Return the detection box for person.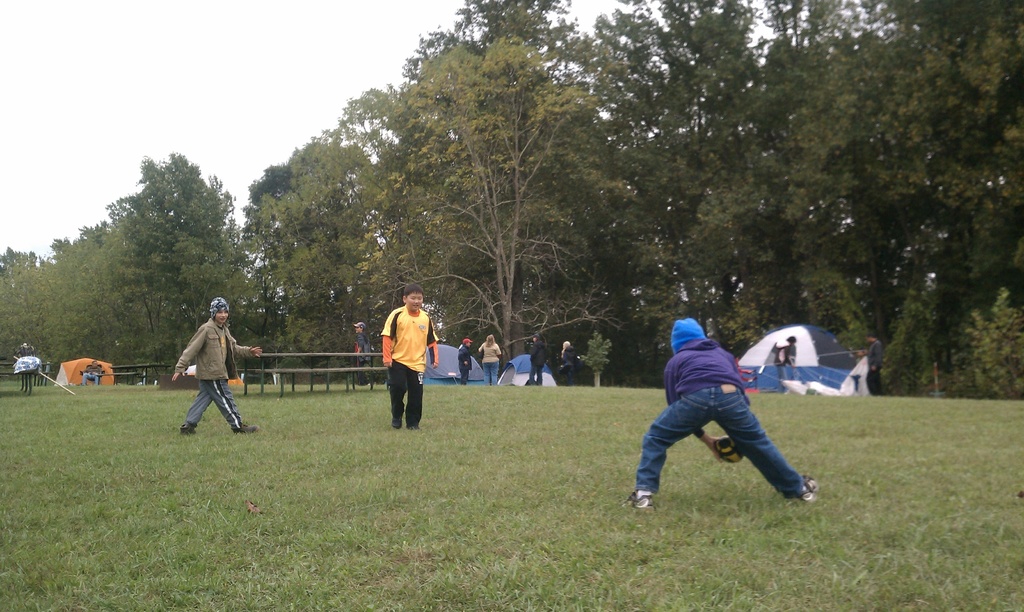
(left=369, top=290, right=434, bottom=439).
